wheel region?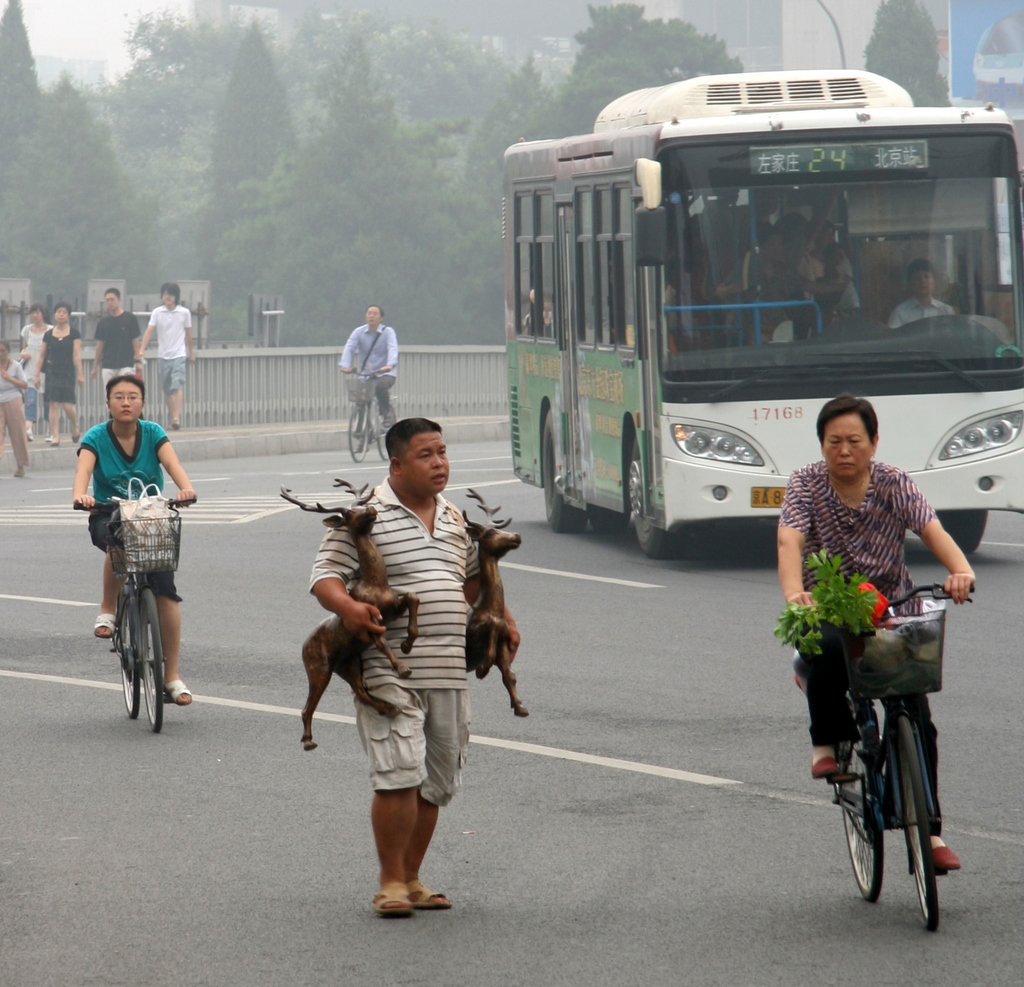
x1=143 y1=585 x2=170 y2=733
